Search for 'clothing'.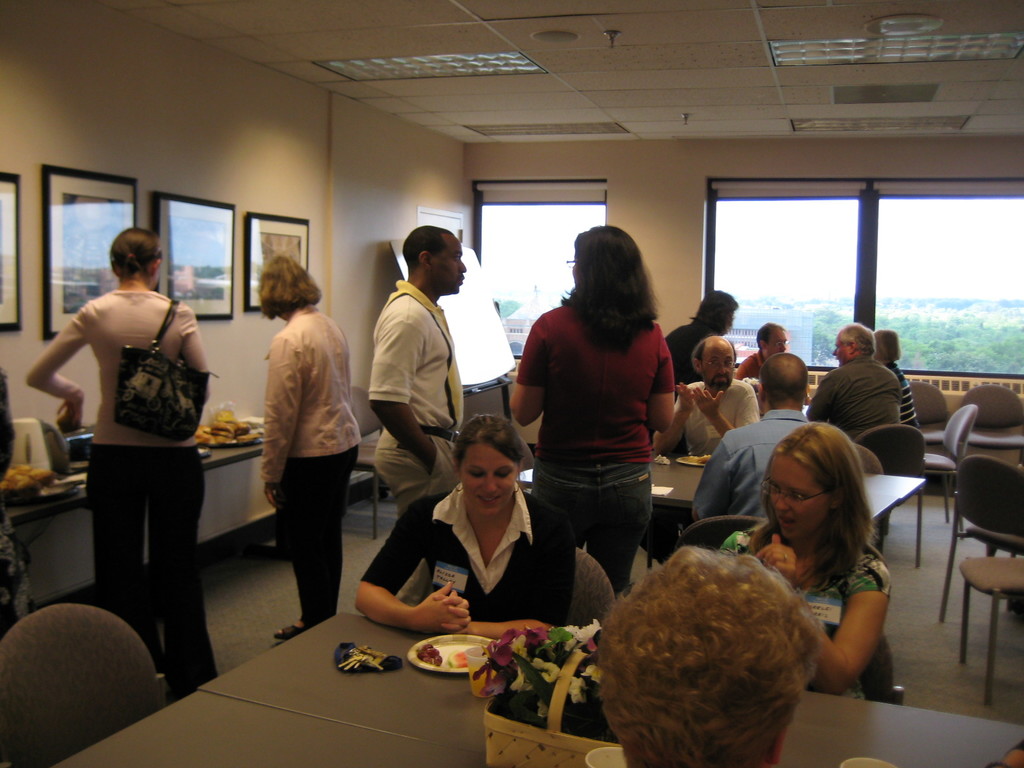
Found at 260/298/362/475.
